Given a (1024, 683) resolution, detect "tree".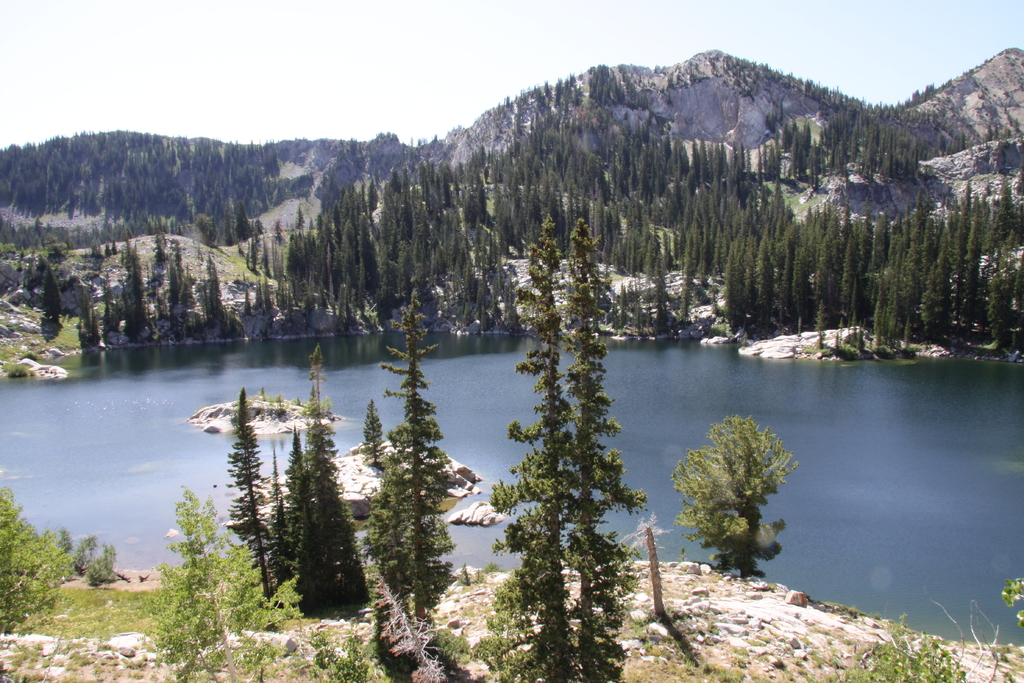
[x1=0, y1=465, x2=72, y2=645].
